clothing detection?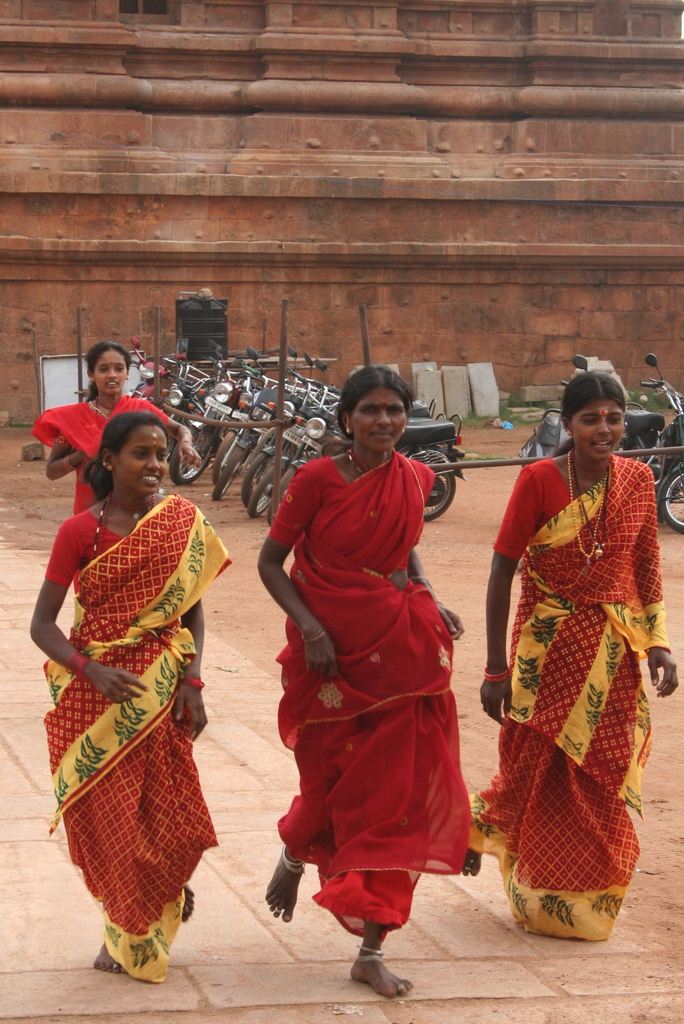
l=485, t=426, r=660, b=960
